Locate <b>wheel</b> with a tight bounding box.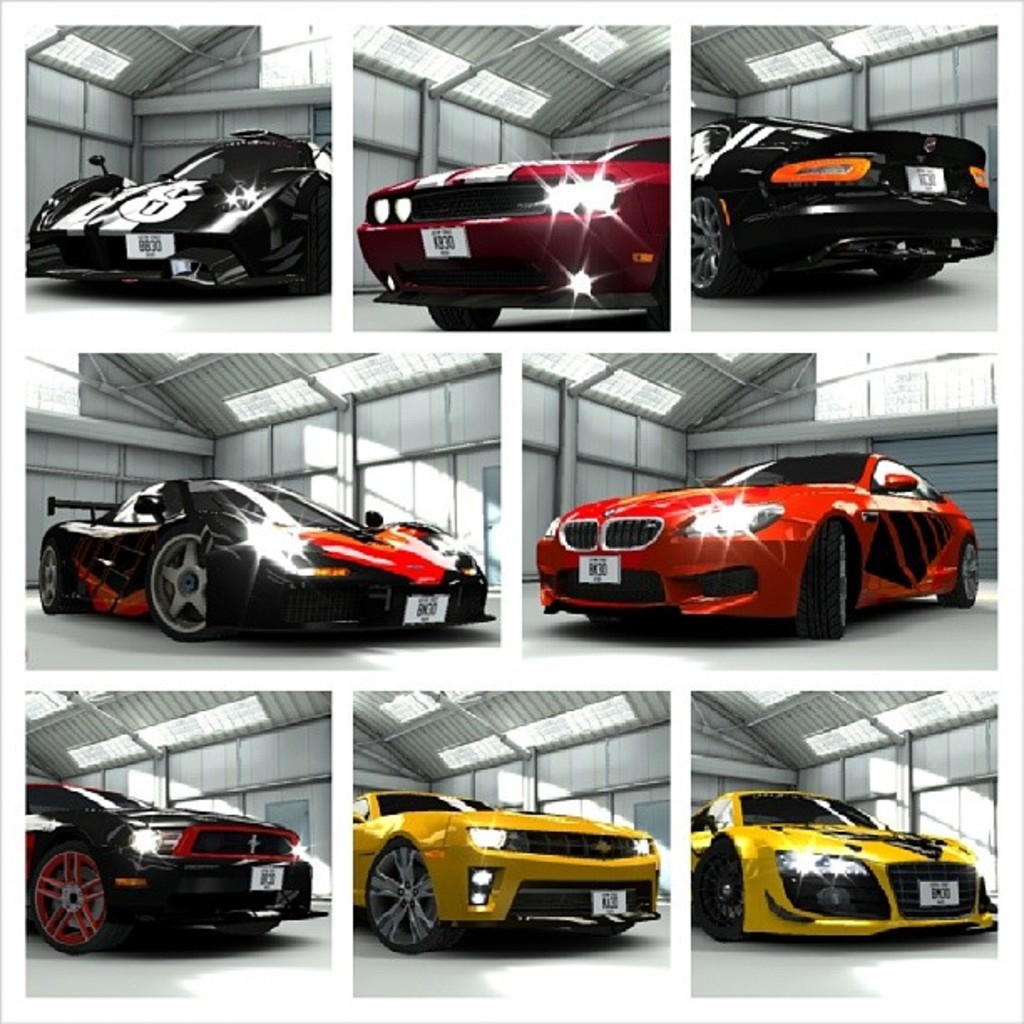
[x1=18, y1=847, x2=104, y2=965].
